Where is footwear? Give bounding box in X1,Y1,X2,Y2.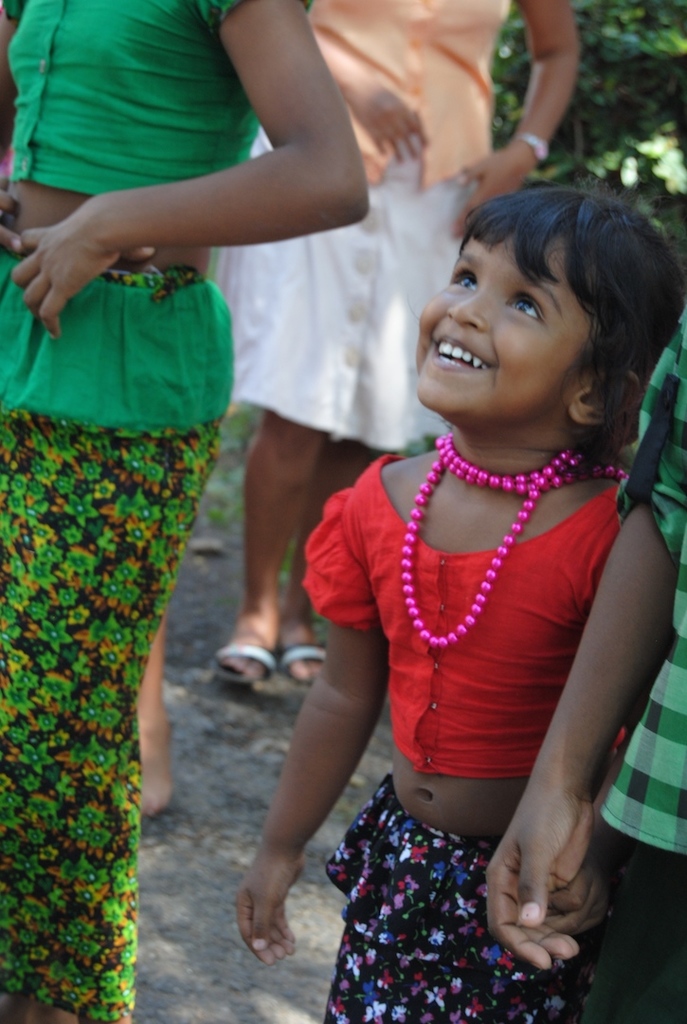
217,649,275,687.
